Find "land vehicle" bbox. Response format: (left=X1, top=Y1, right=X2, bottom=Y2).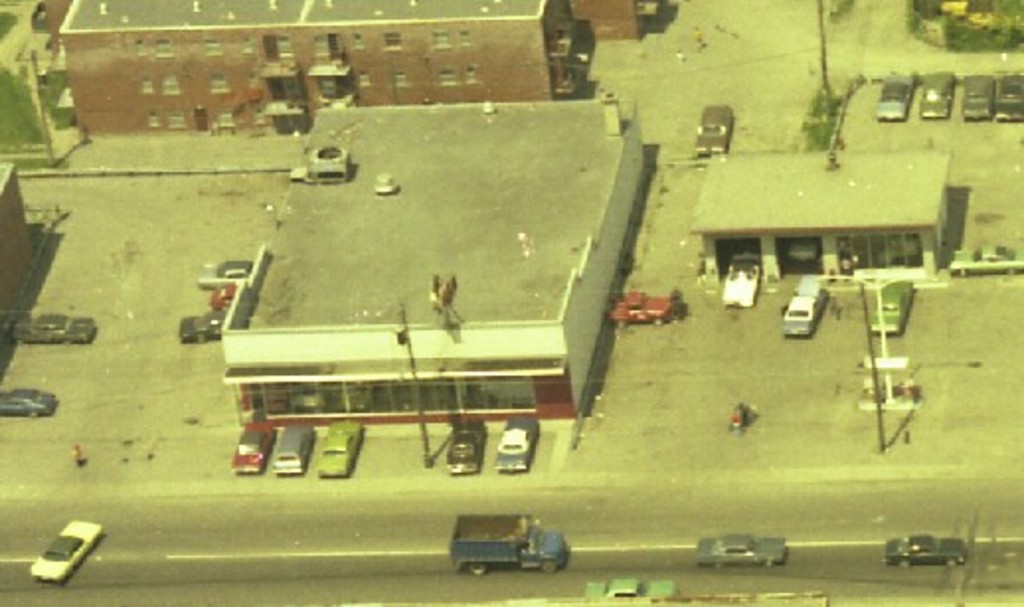
(left=271, top=417, right=316, bottom=473).
